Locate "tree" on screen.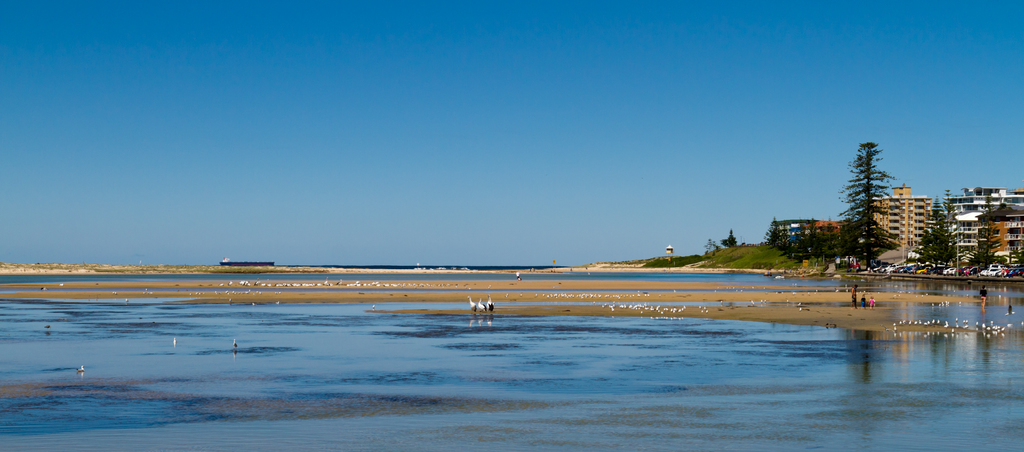
On screen at locate(927, 195, 964, 277).
